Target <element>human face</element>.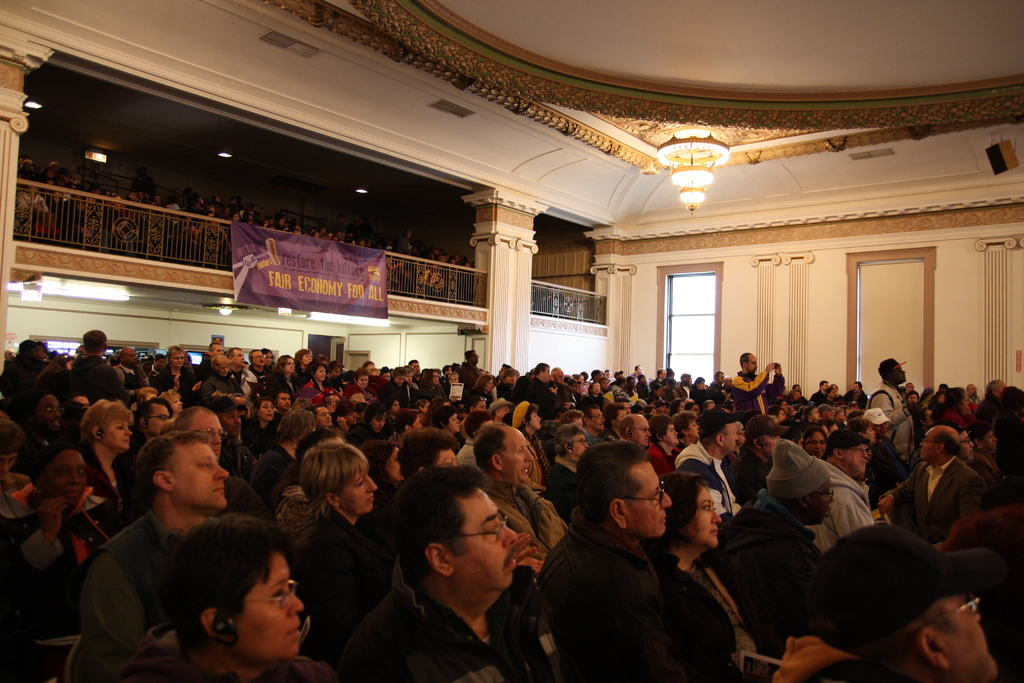
Target region: box=[252, 352, 263, 367].
